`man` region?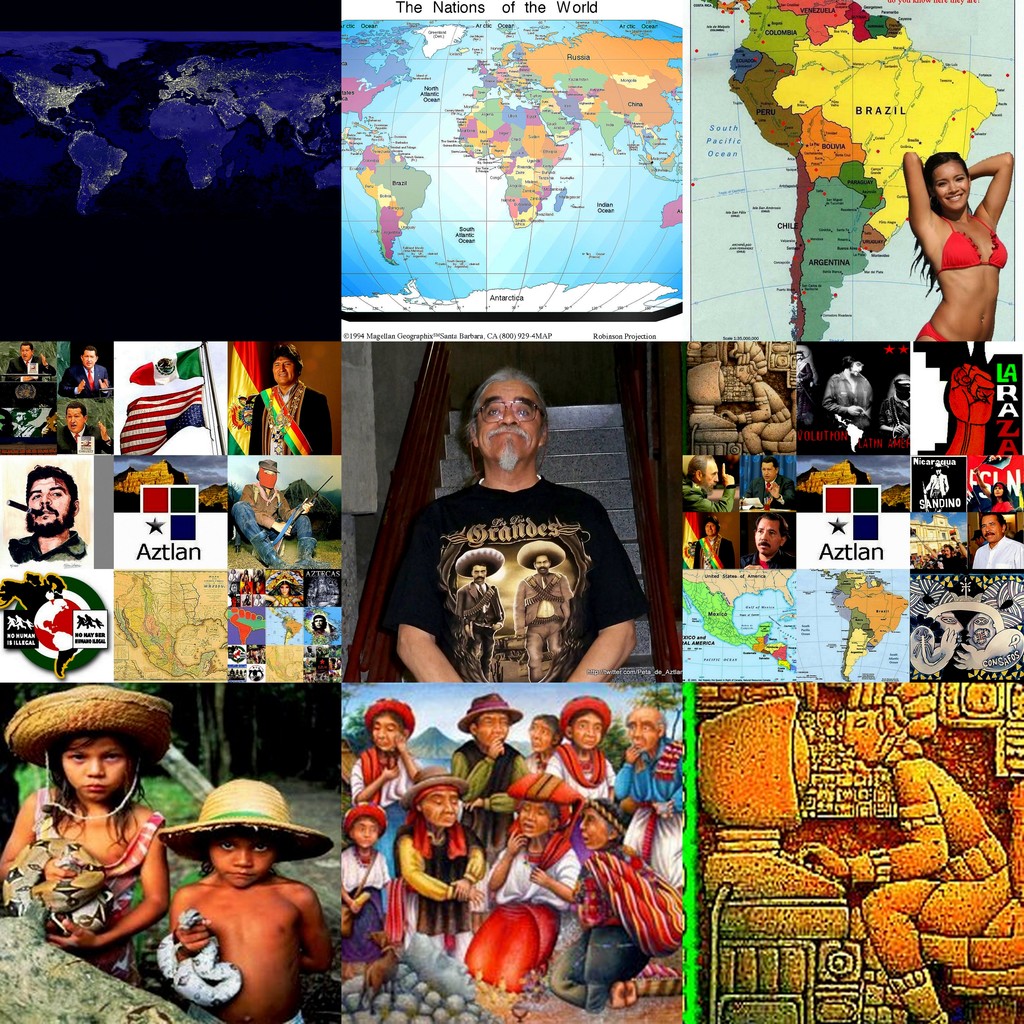
region(692, 519, 729, 570)
